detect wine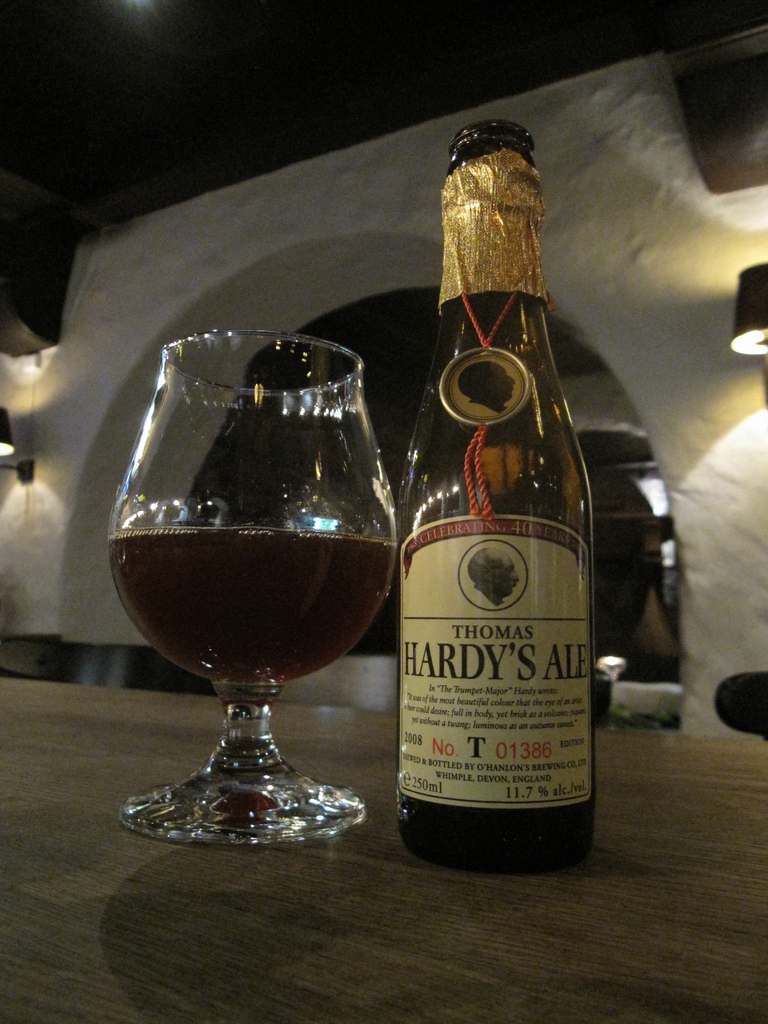
(109, 527, 396, 689)
